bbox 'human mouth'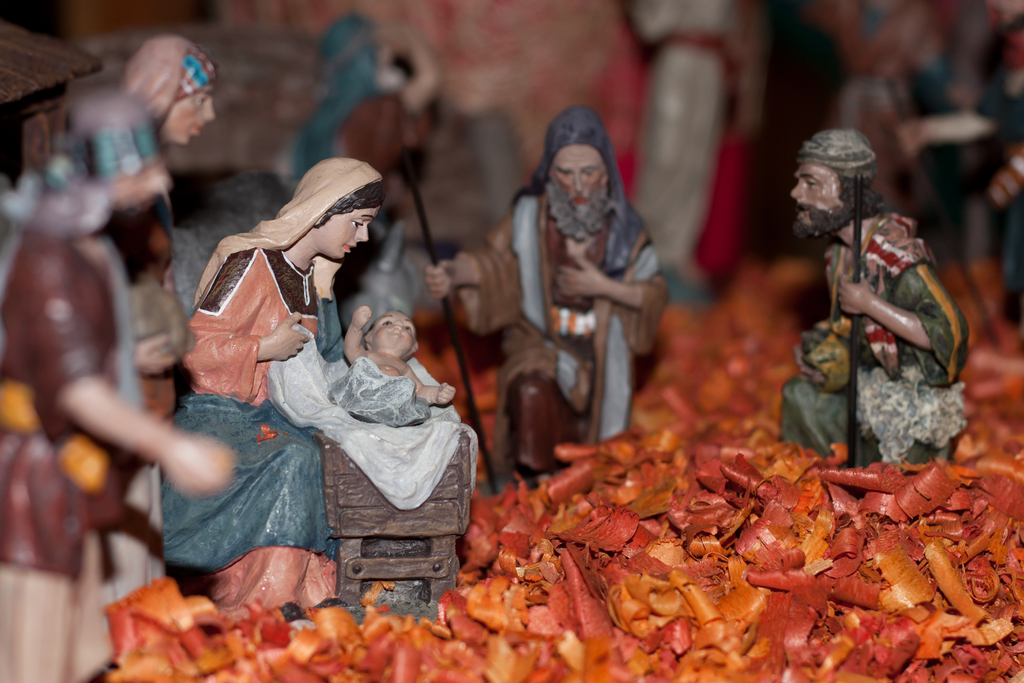
344 242 356 252
